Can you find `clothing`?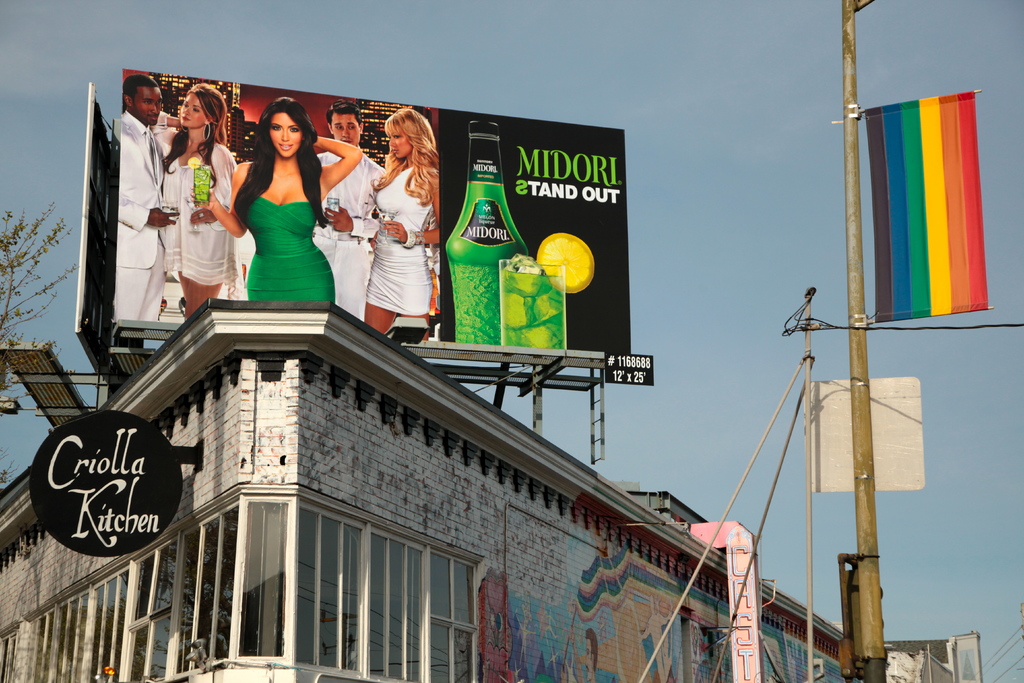
Yes, bounding box: {"x1": 161, "y1": 115, "x2": 250, "y2": 283}.
